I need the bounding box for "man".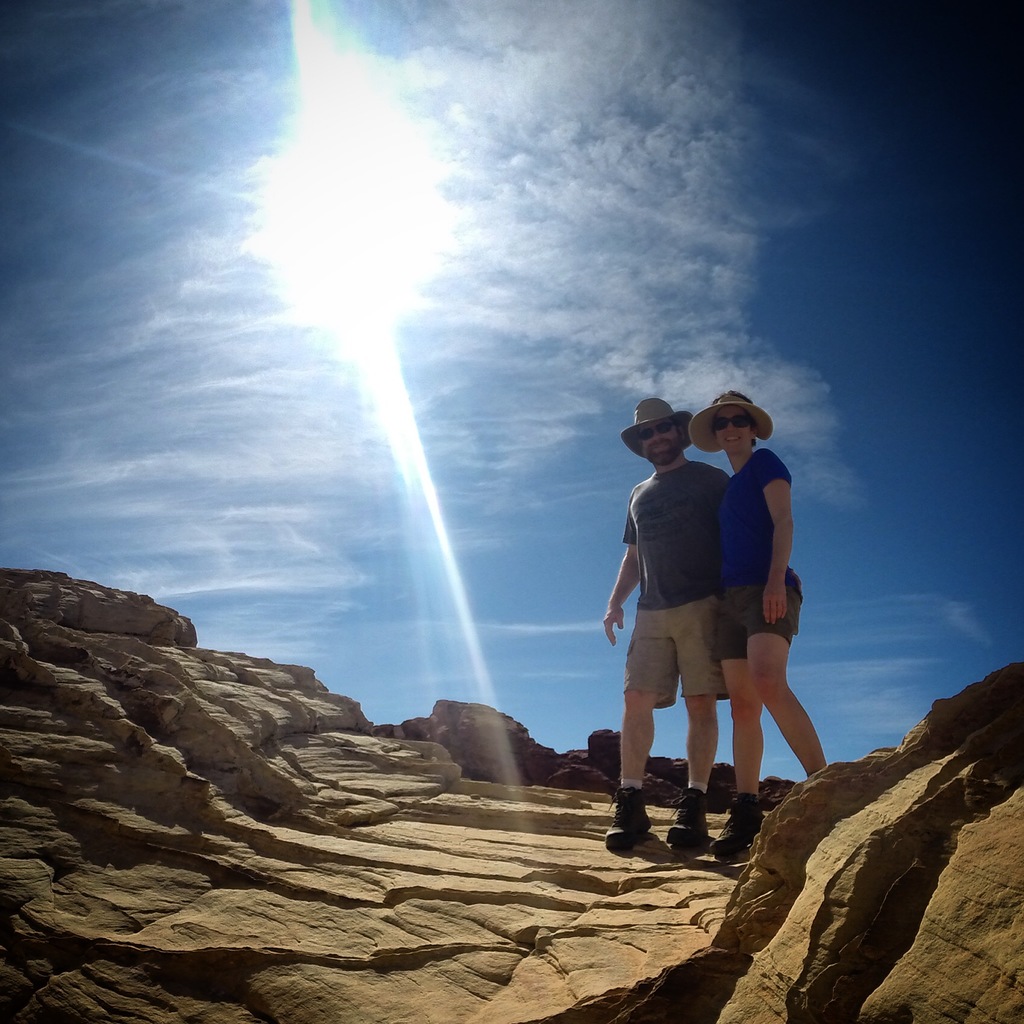
Here it is: <box>576,390,735,835</box>.
